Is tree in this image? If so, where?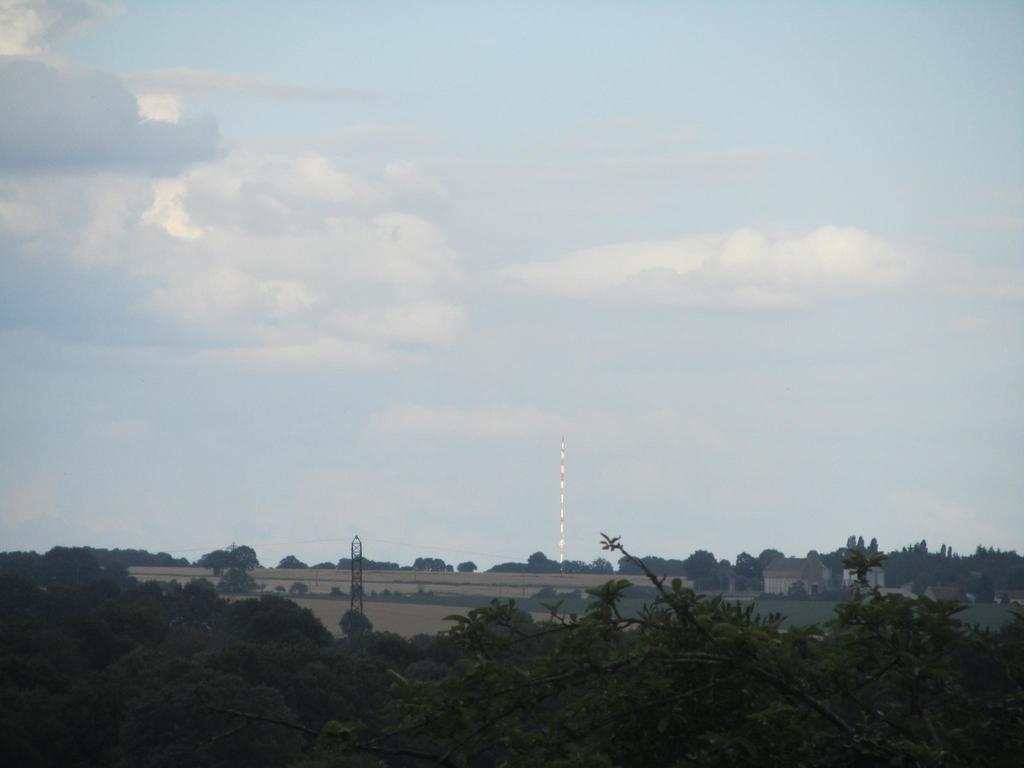
Yes, at l=413, t=547, r=451, b=573.
